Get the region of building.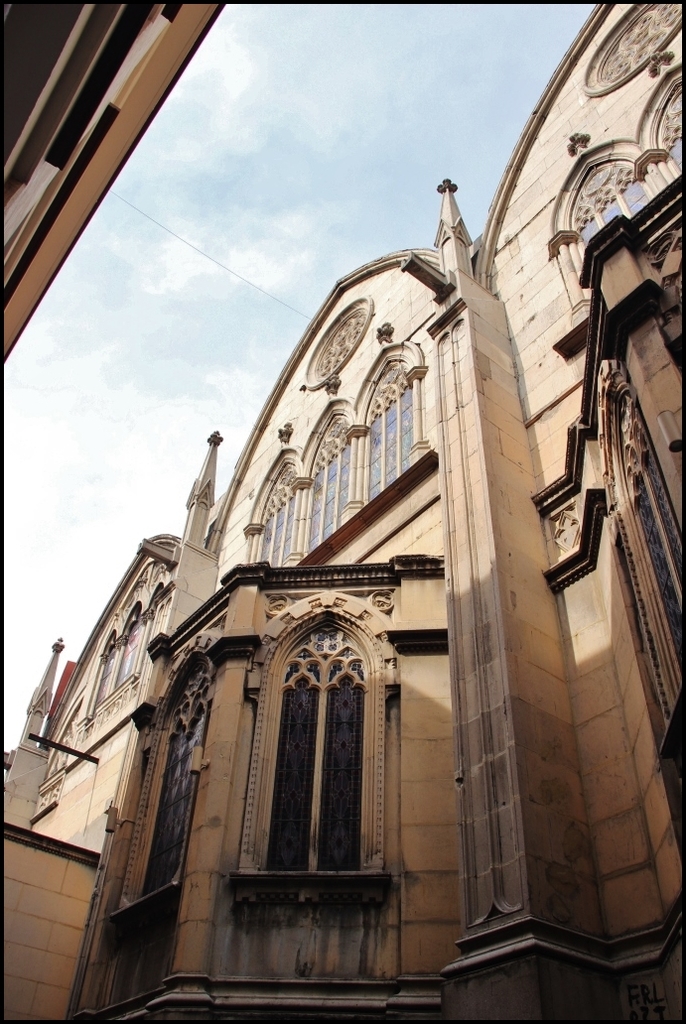
4 0 685 1023.
